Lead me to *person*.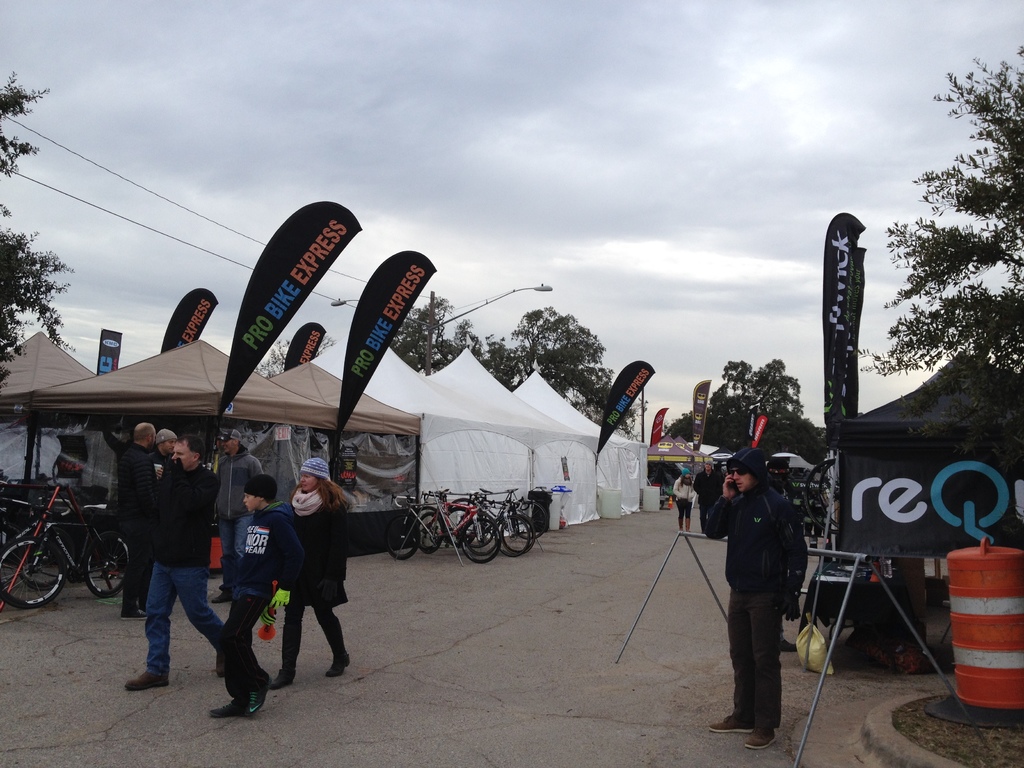
Lead to x1=670, y1=466, x2=699, y2=538.
